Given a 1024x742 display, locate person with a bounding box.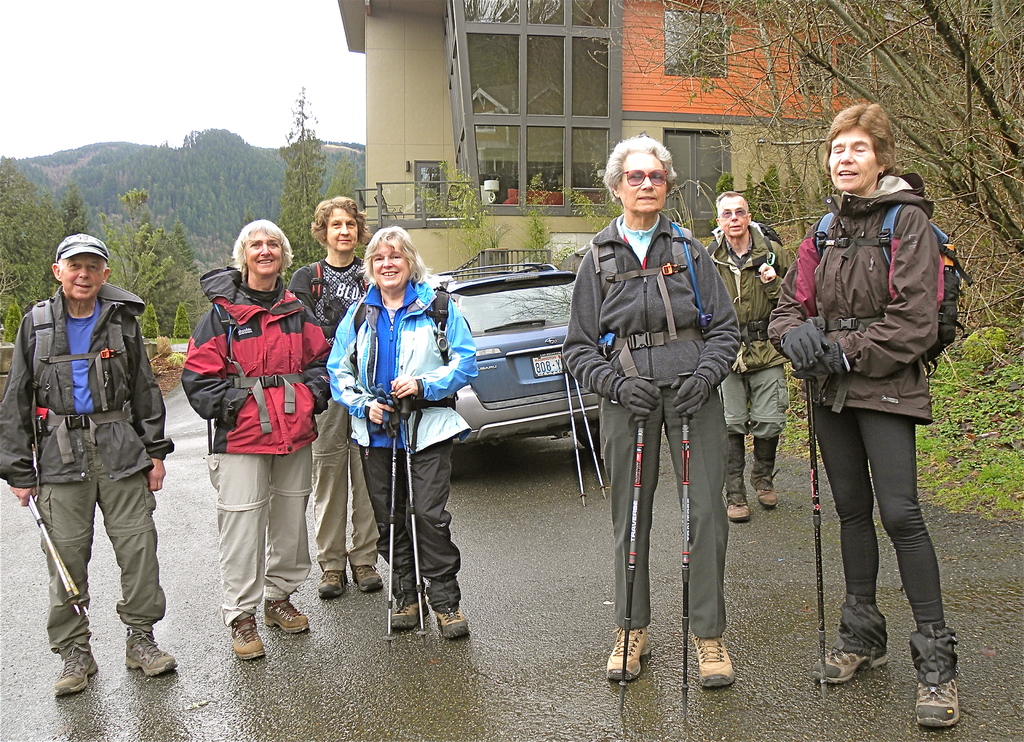
Located: l=287, t=192, r=391, b=595.
